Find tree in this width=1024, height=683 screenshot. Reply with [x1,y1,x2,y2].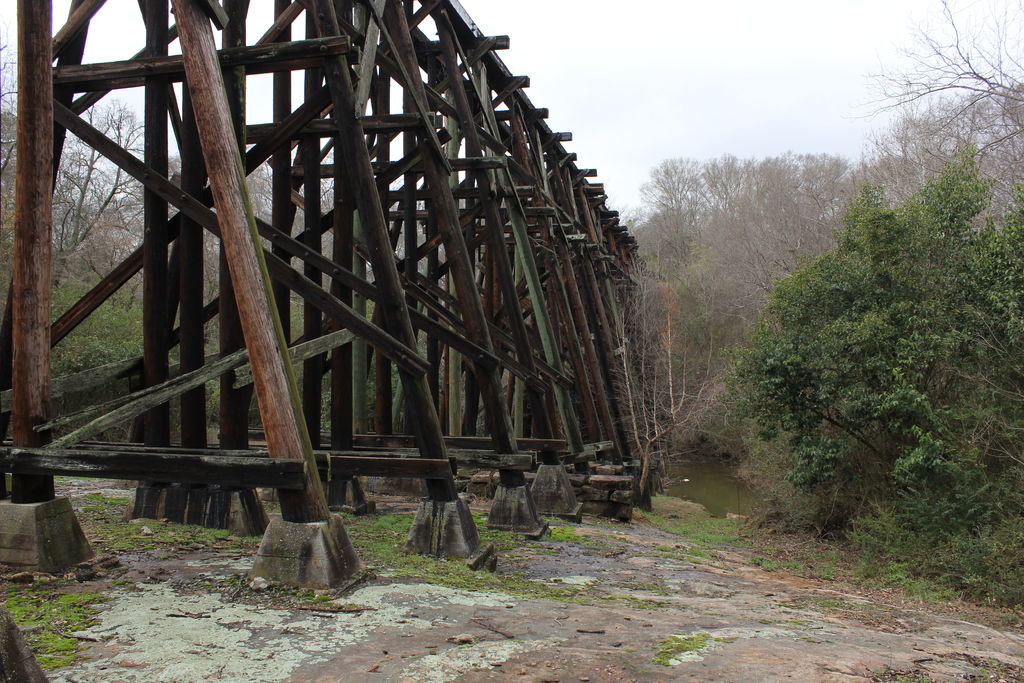
[334,177,447,422].
